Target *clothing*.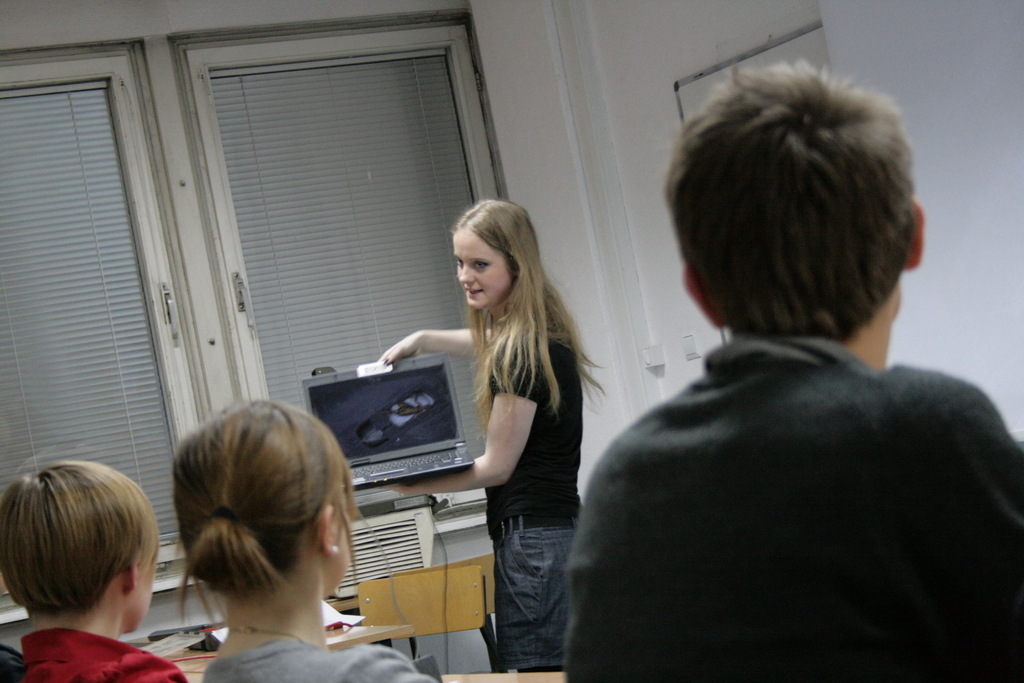
Target region: pyautogui.locateOnScreen(199, 635, 430, 682).
